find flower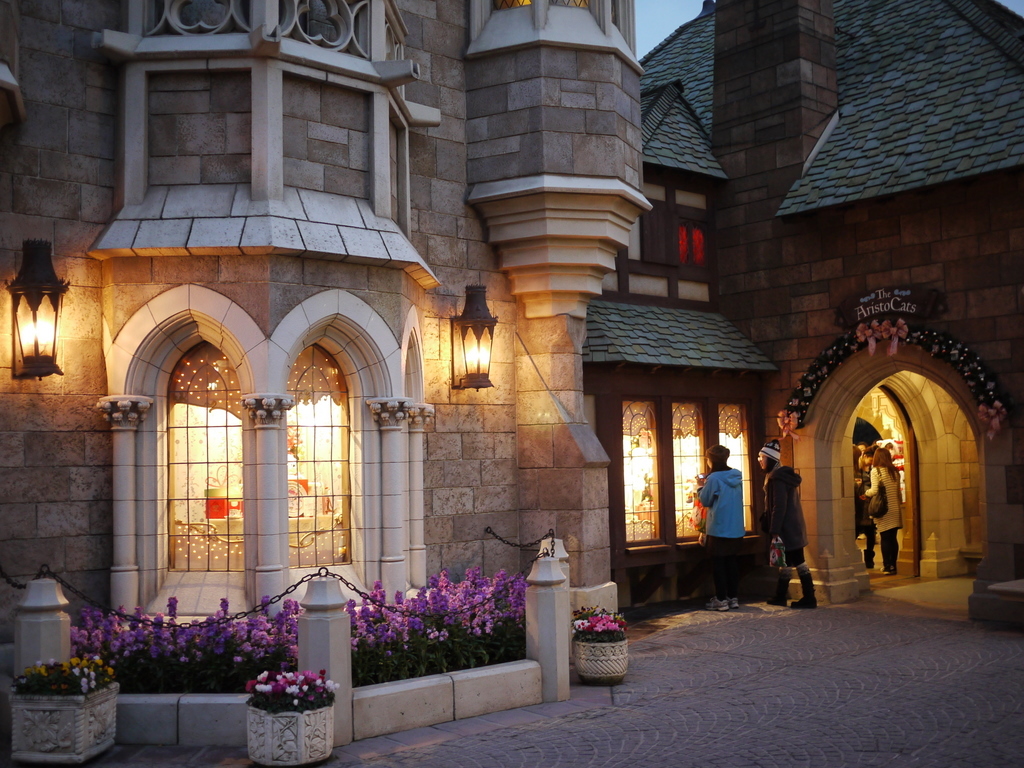
[left=987, top=385, right=993, bottom=395]
